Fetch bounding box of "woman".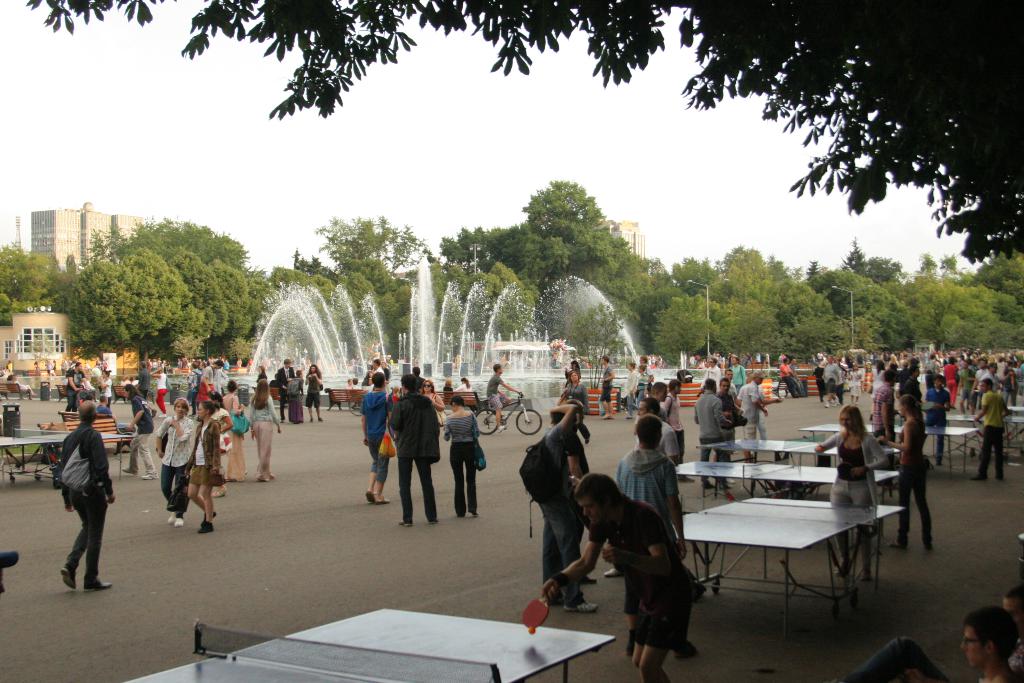
Bbox: <box>871,359,886,421</box>.
